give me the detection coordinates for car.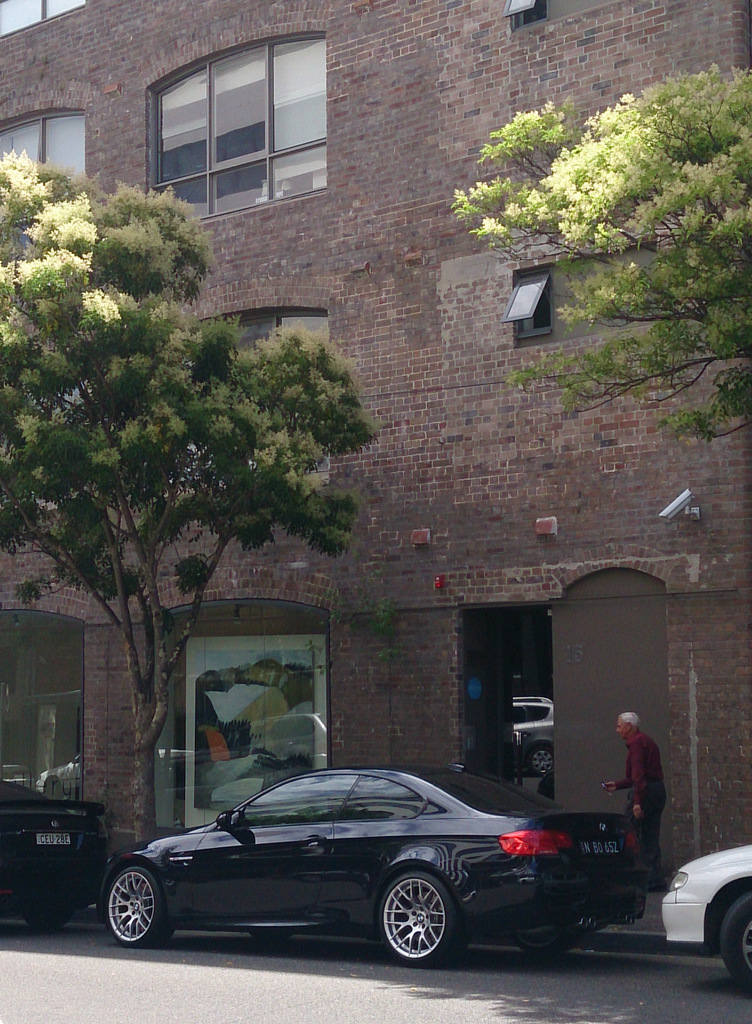
l=509, t=685, r=557, b=765.
